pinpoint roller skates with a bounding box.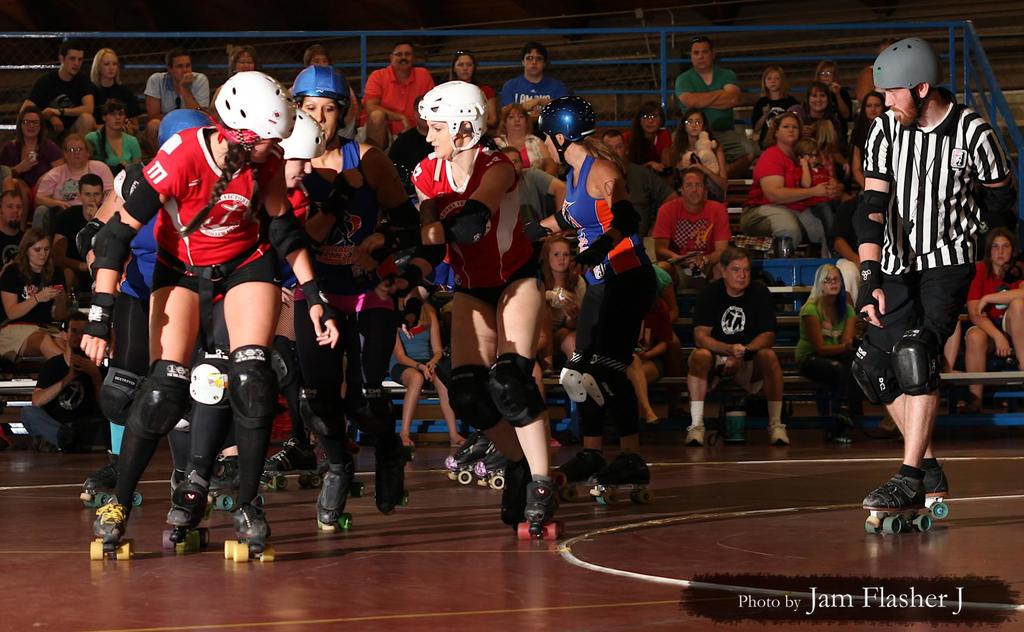
BBox(79, 449, 143, 508).
